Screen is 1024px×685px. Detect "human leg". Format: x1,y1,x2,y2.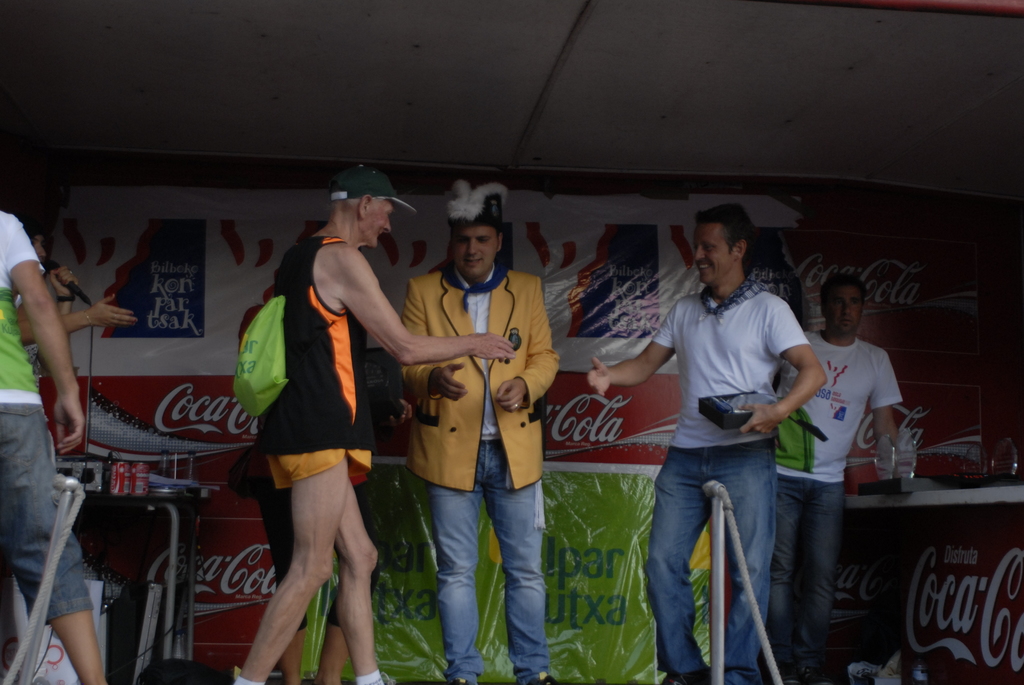
228,448,377,684.
